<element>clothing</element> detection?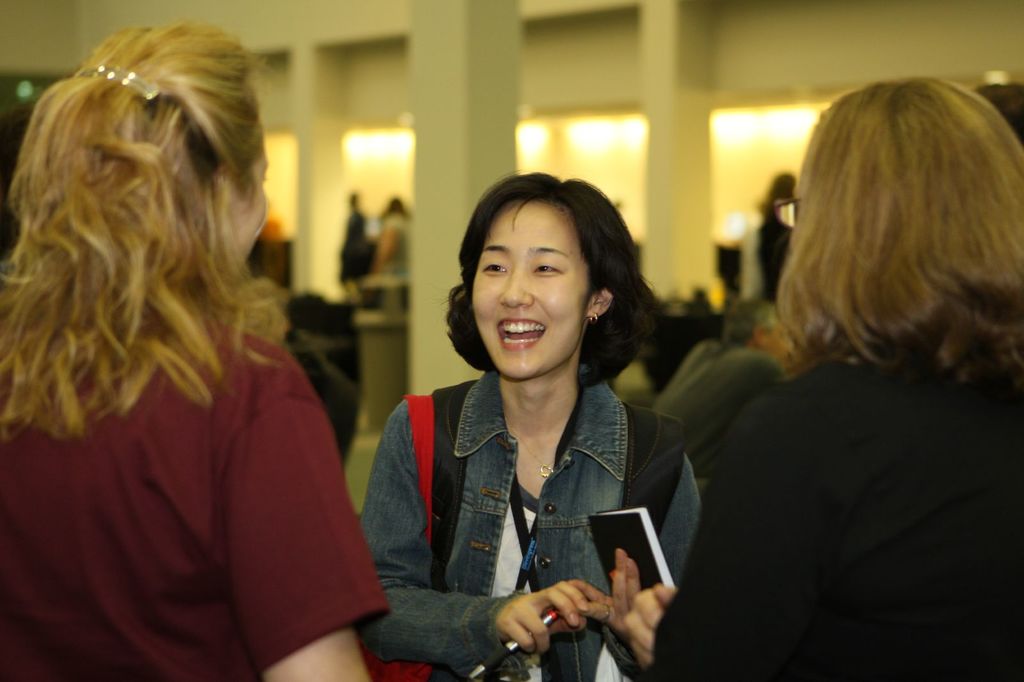
[355,356,705,681]
